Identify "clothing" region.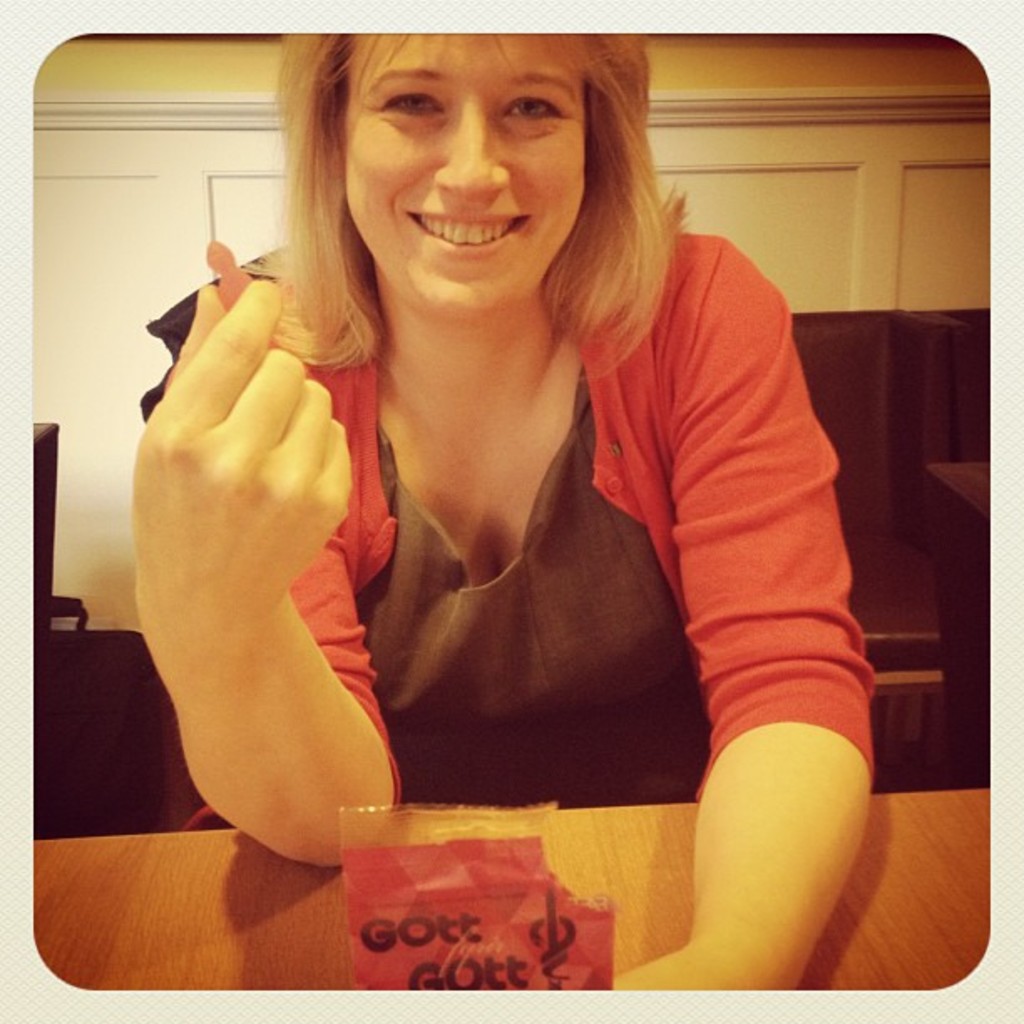
Region: rect(174, 228, 845, 872).
